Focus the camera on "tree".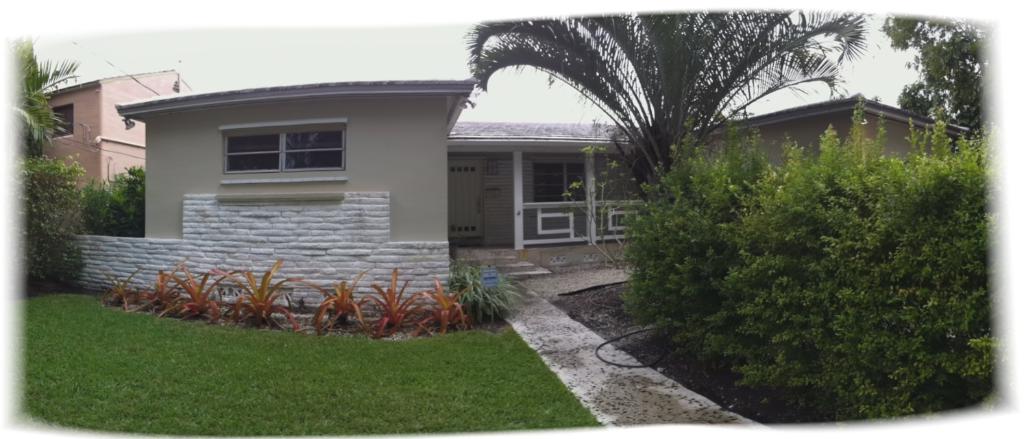
Focus region: bbox=[878, 13, 990, 139].
